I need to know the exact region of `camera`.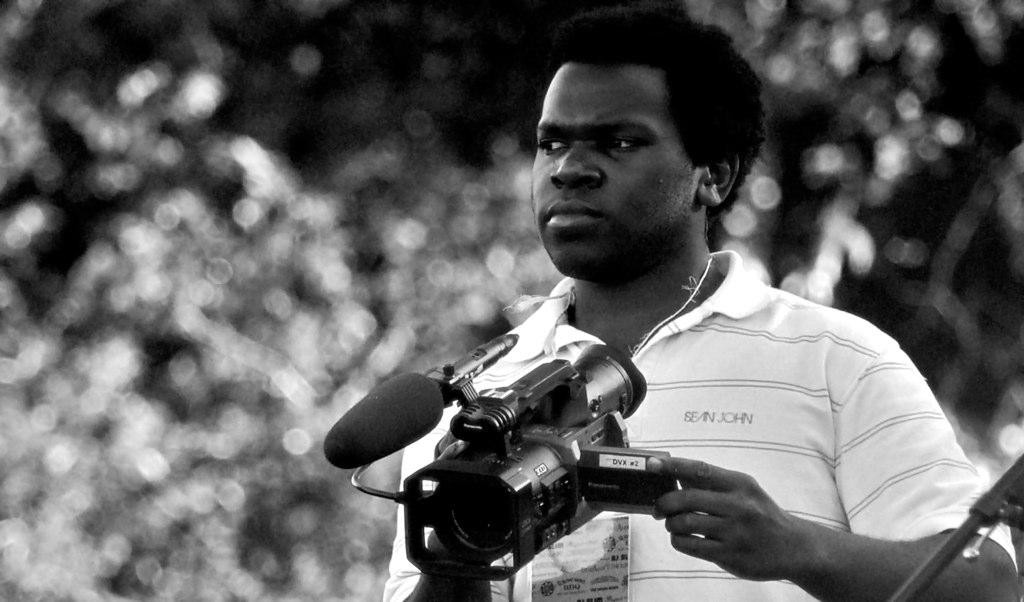
Region: <box>349,329,727,564</box>.
